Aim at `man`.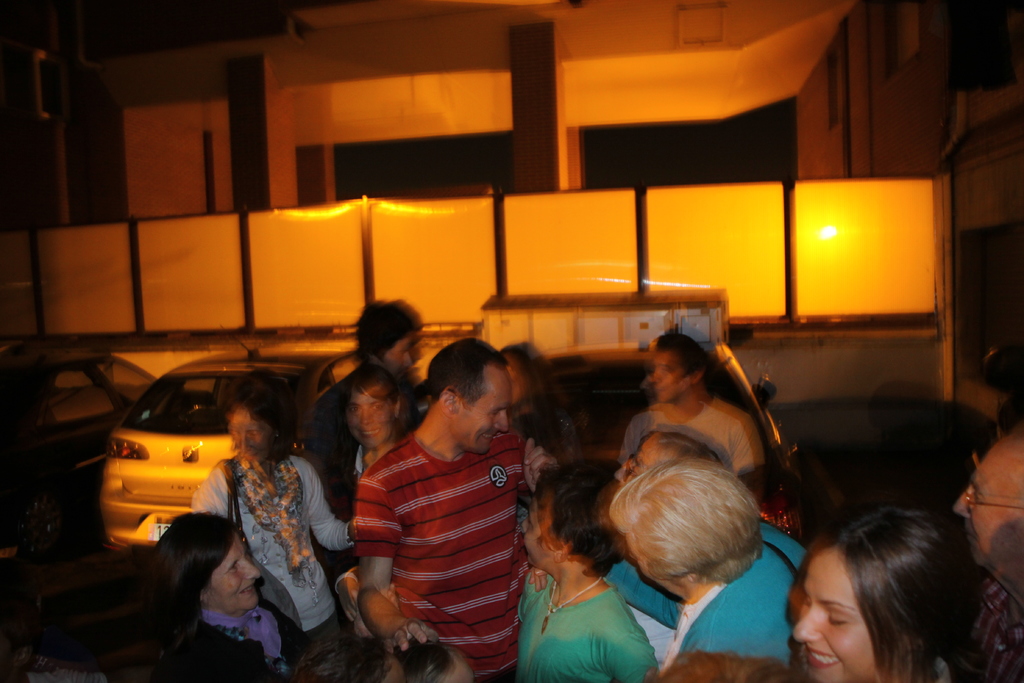
Aimed at box=[300, 300, 422, 584].
